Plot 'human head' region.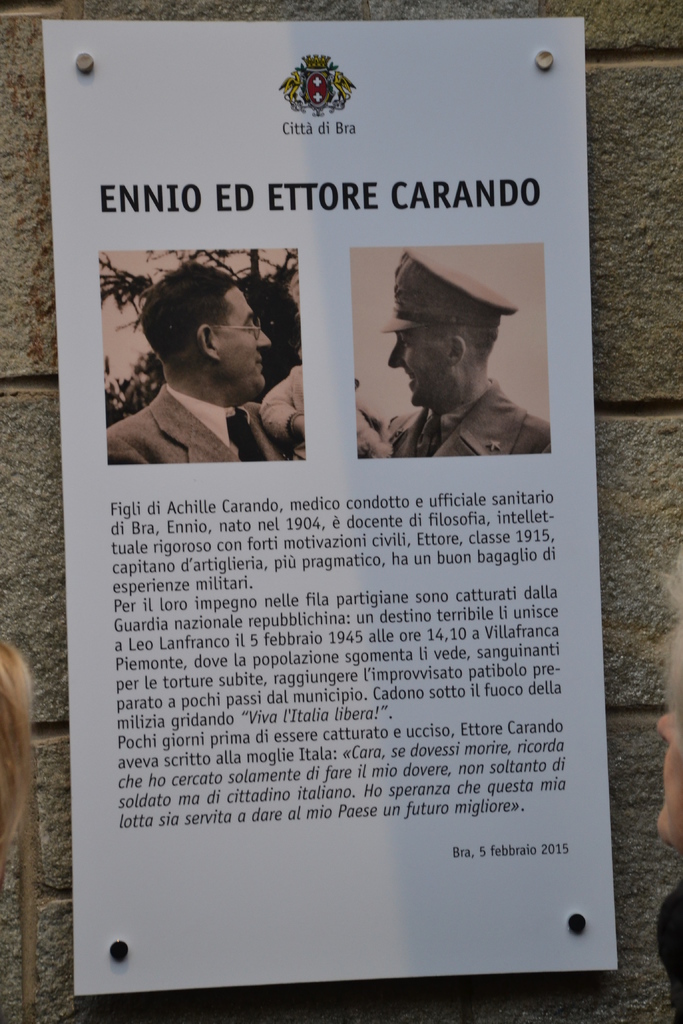
Plotted at 136, 245, 278, 392.
